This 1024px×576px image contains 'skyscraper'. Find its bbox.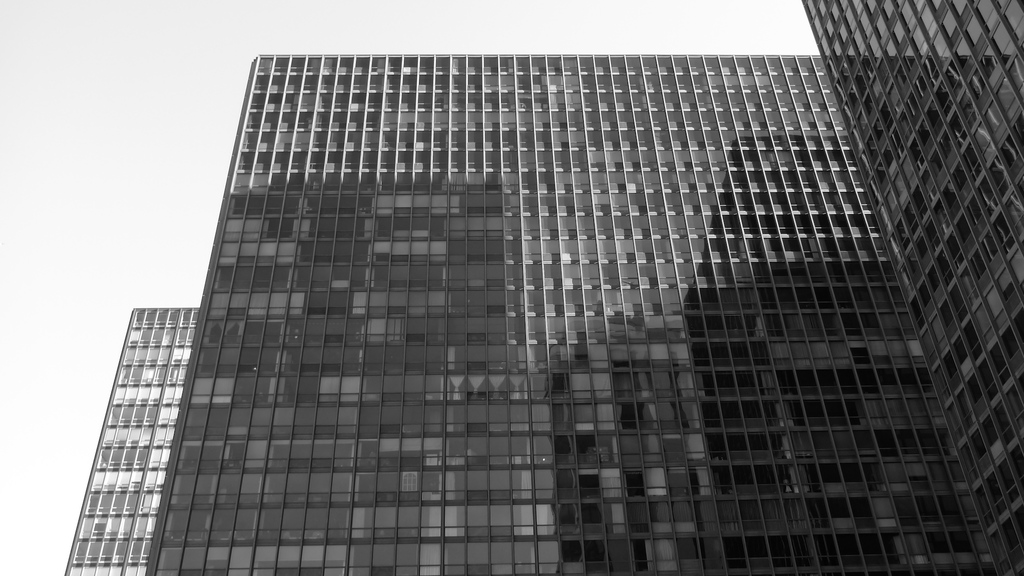
<bbox>803, 0, 1023, 575</bbox>.
